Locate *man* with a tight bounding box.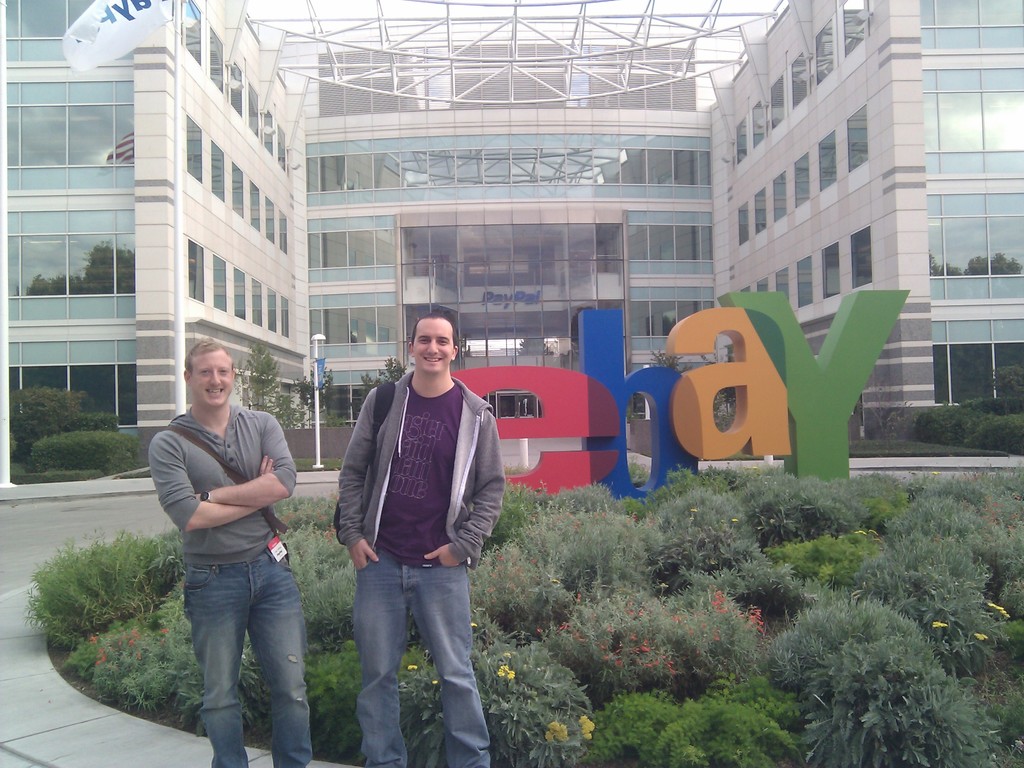
box(151, 341, 319, 767).
